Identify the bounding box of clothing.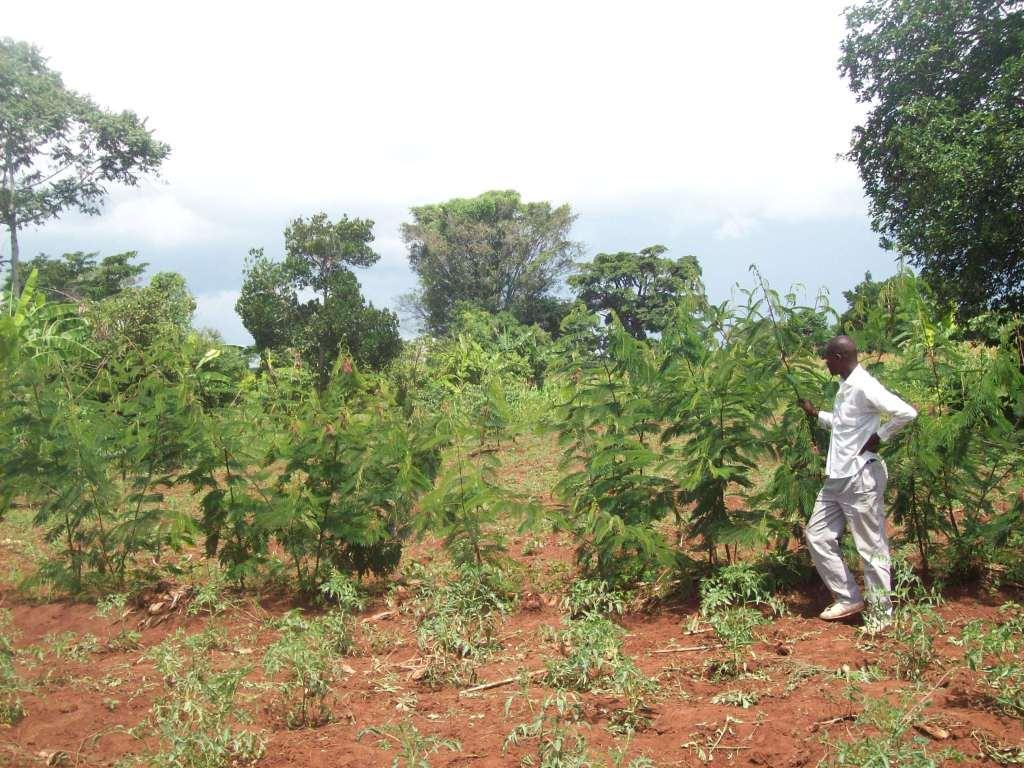
left=803, top=344, right=908, bottom=593.
